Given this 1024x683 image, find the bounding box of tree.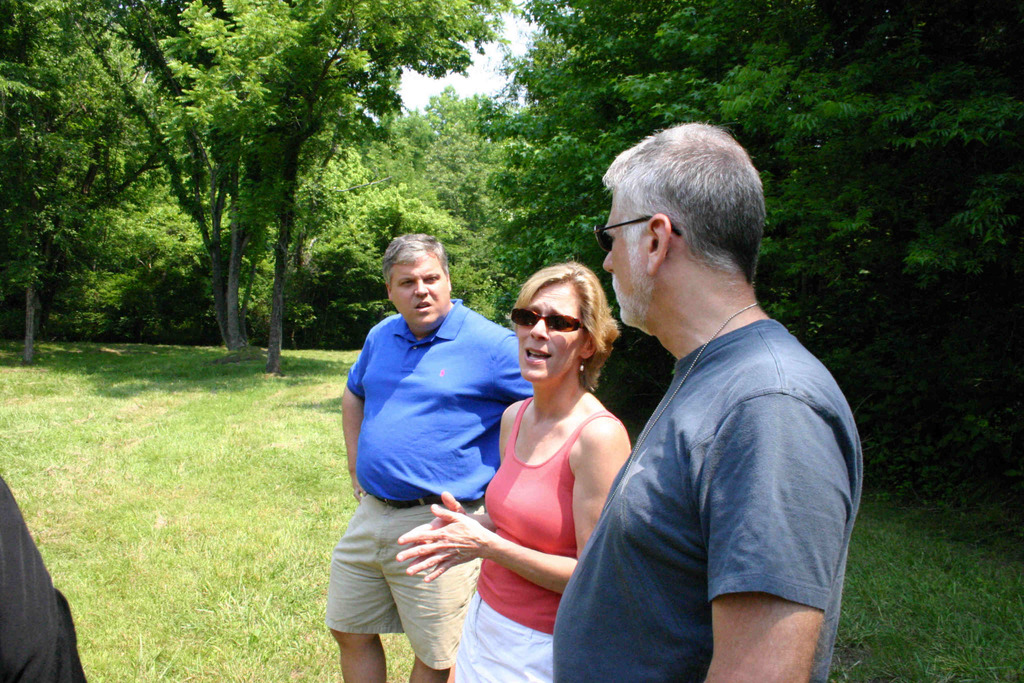
[x1=216, y1=131, x2=464, y2=354].
